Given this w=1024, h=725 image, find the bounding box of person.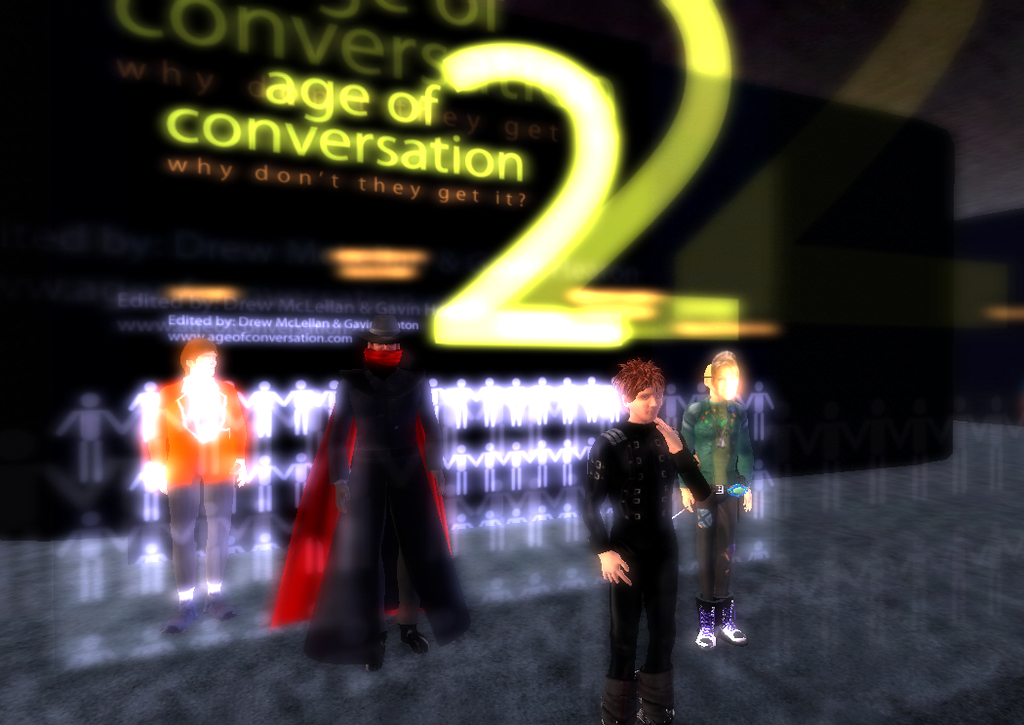
detection(321, 320, 451, 663).
